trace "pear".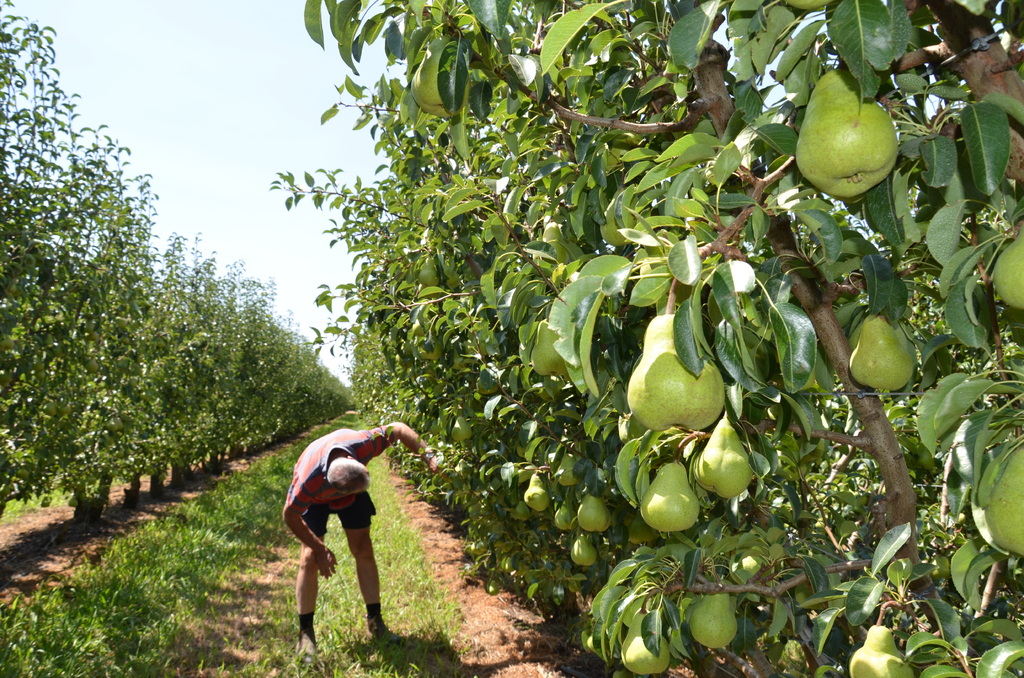
Traced to left=735, top=551, right=781, bottom=600.
